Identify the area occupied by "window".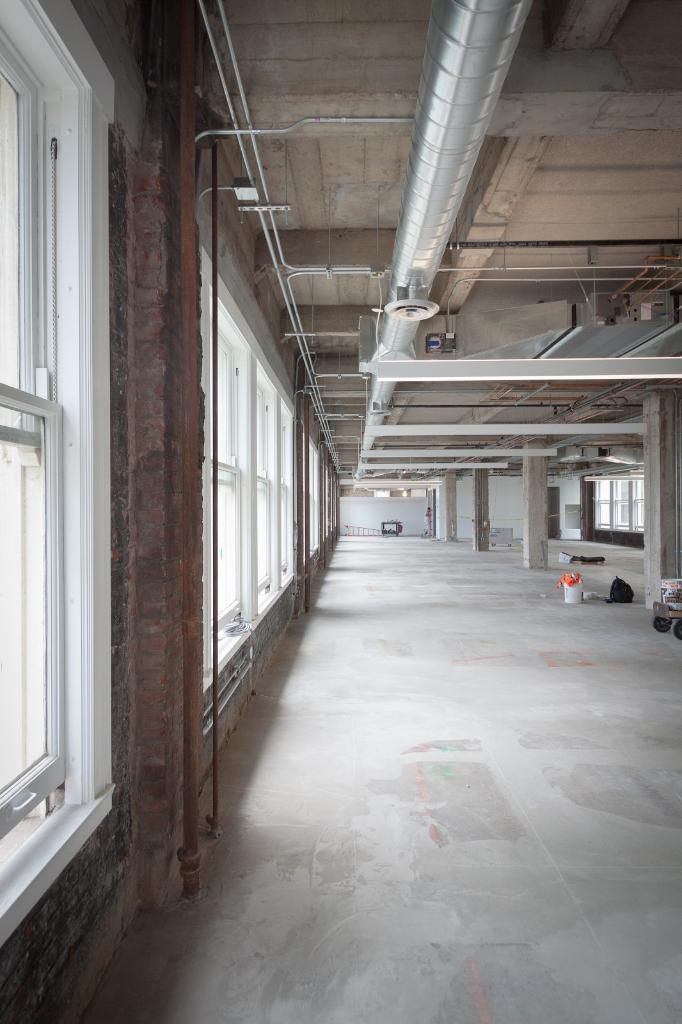
Area: (left=197, top=270, right=305, bottom=659).
